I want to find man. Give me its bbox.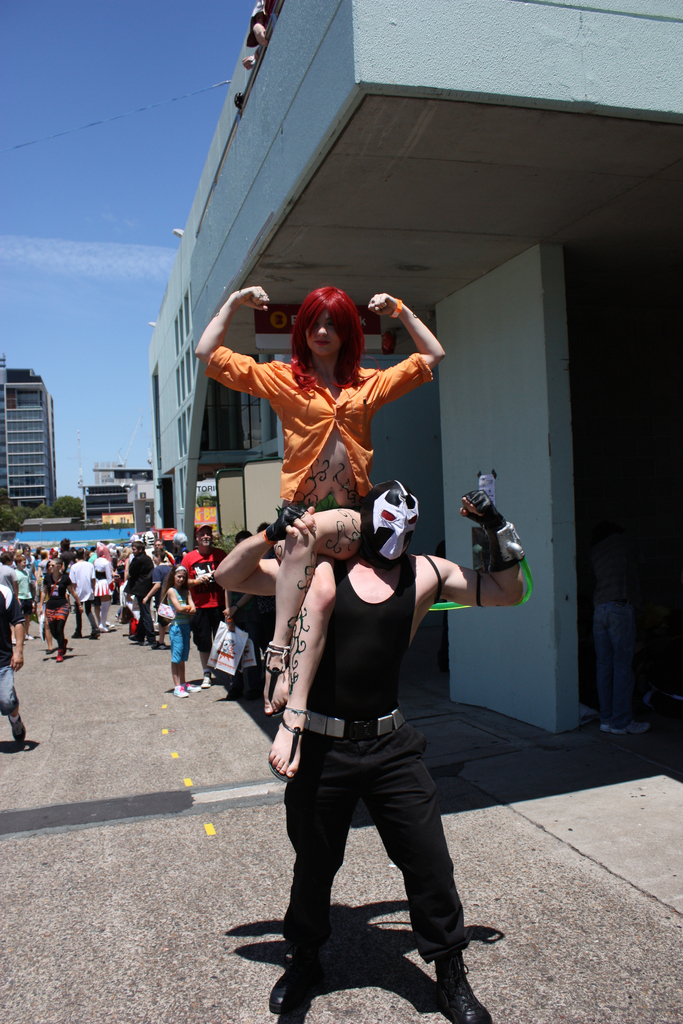
(left=238, top=452, right=498, bottom=1011).
